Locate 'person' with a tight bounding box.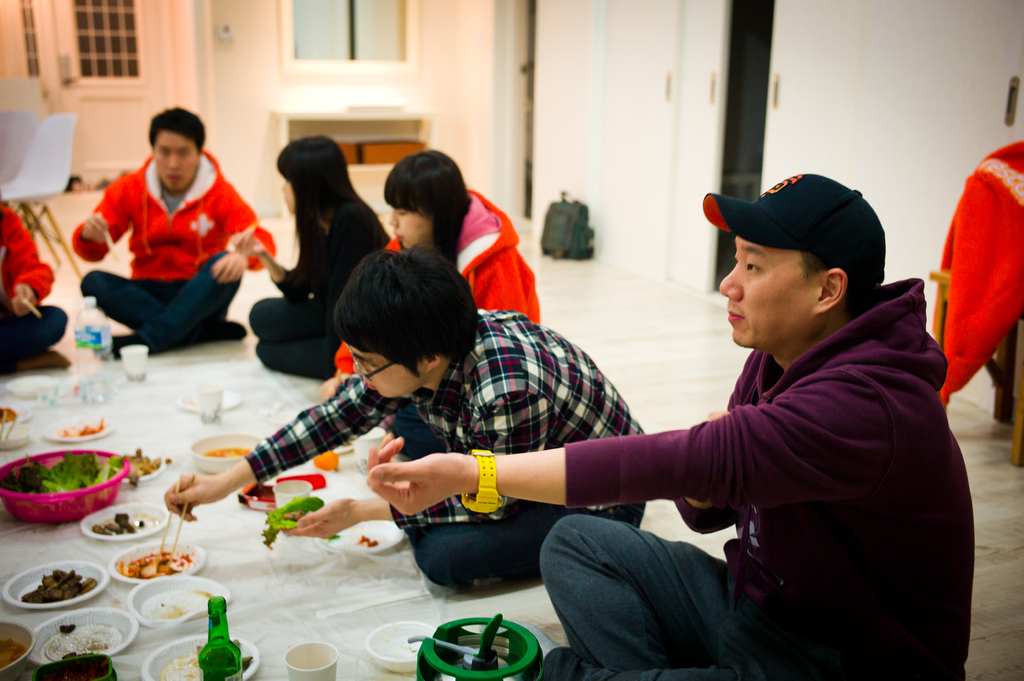
(left=74, top=108, right=276, bottom=355).
